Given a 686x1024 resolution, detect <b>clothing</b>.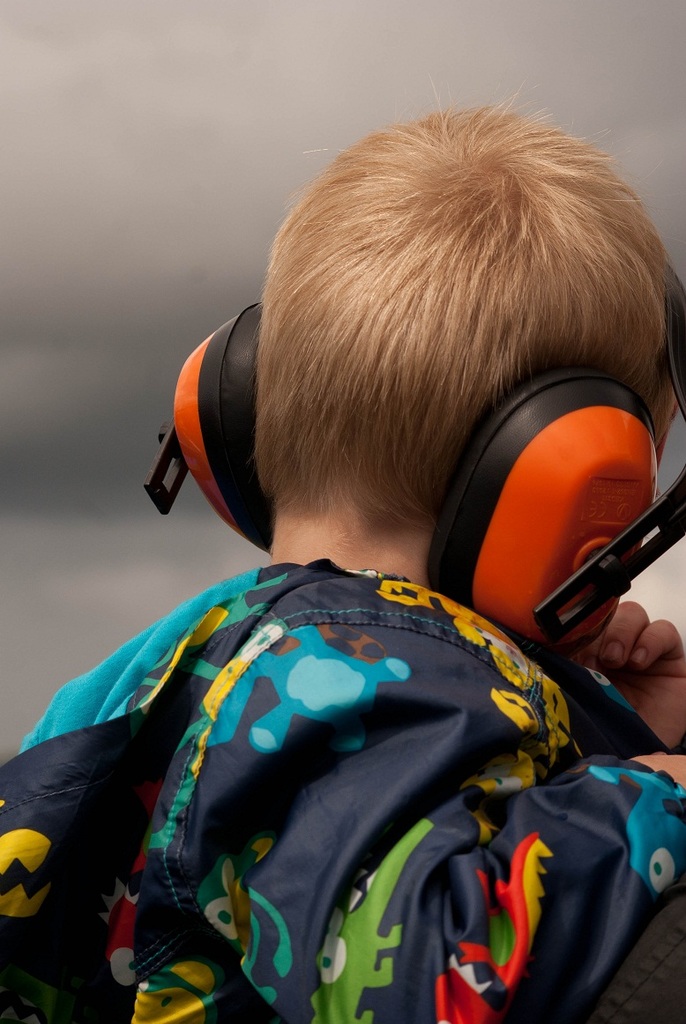
{"left": 1, "top": 553, "right": 685, "bottom": 1023}.
